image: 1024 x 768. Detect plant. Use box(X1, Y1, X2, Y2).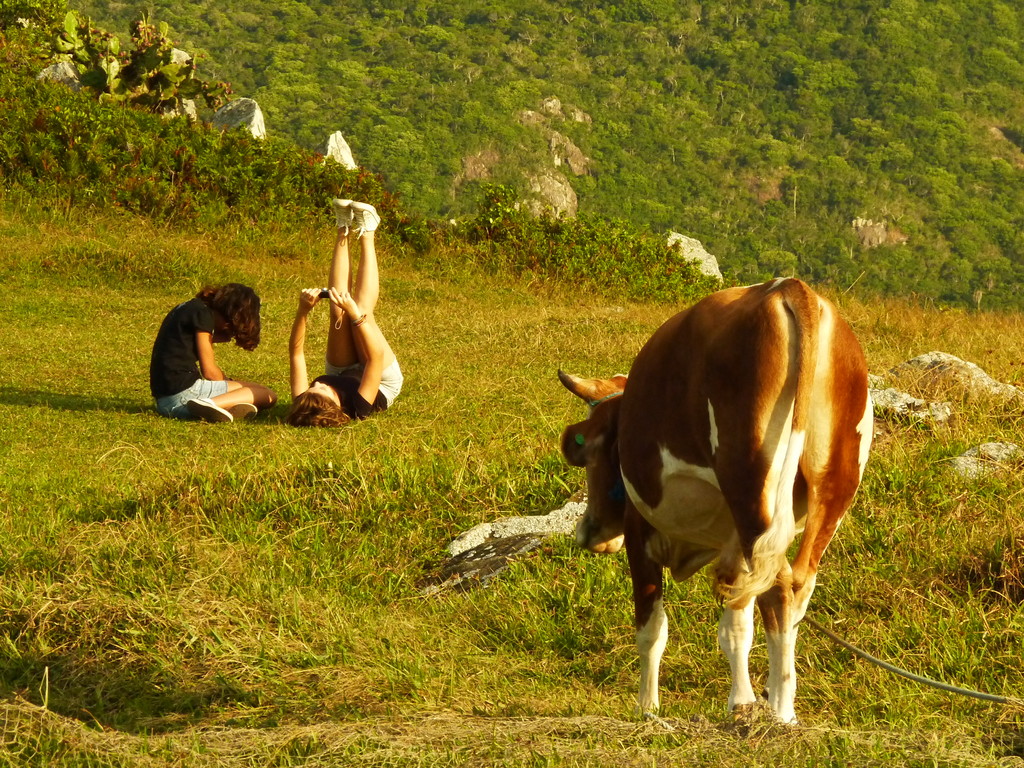
box(476, 175, 522, 244).
